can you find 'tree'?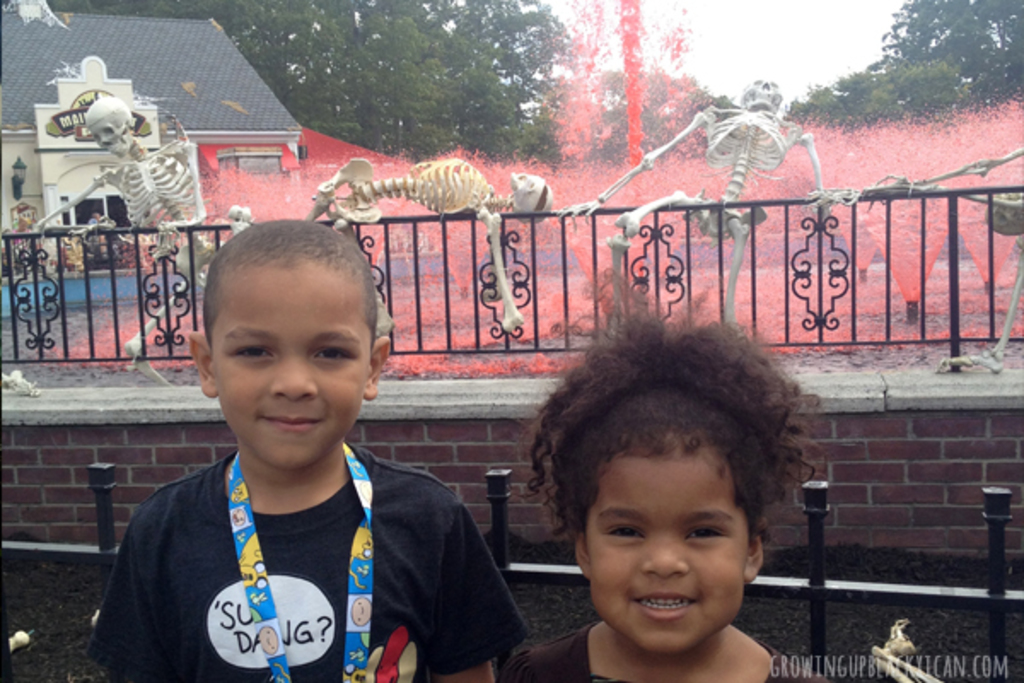
Yes, bounding box: <region>872, 0, 1022, 102</region>.
